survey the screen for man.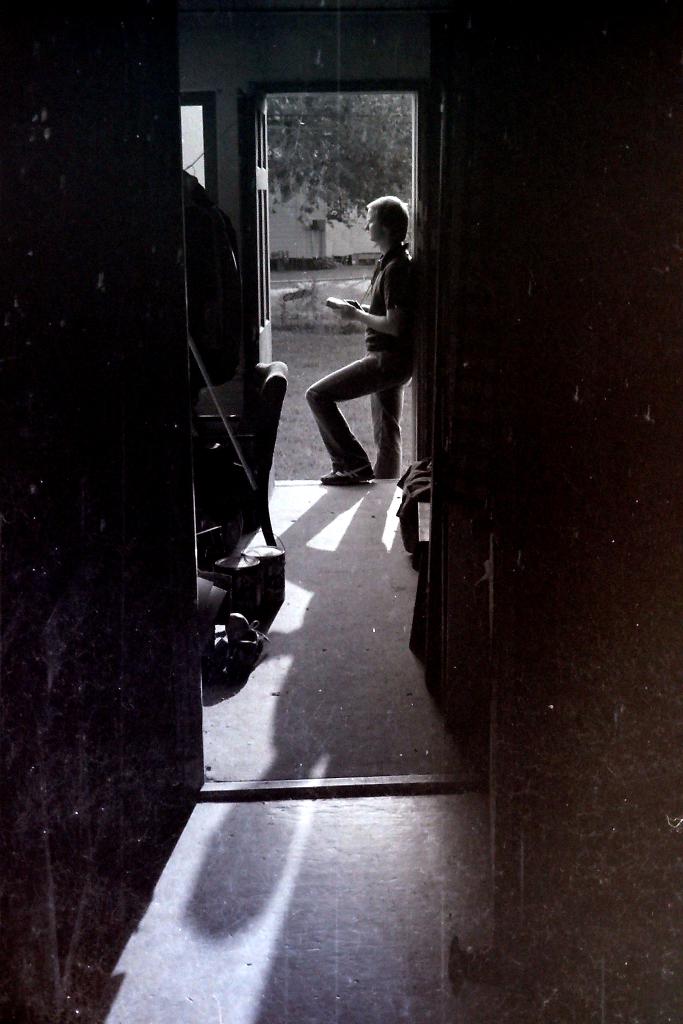
Survey found: [left=306, top=180, right=424, bottom=497].
